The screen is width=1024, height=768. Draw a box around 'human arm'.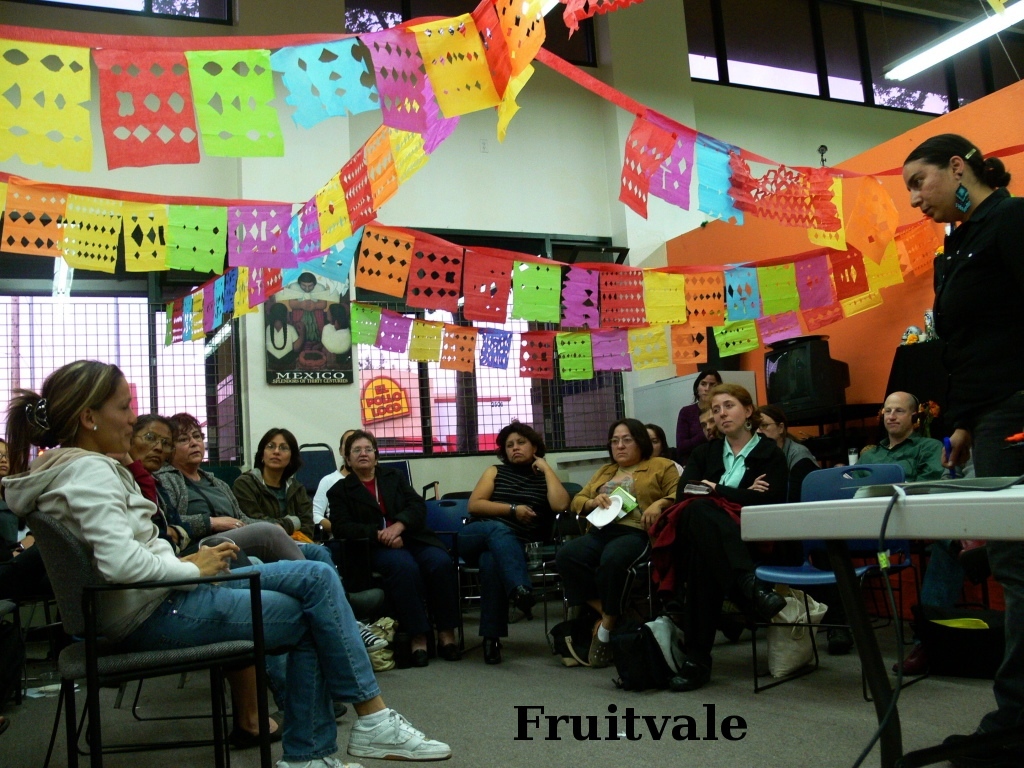
box(191, 538, 239, 577).
